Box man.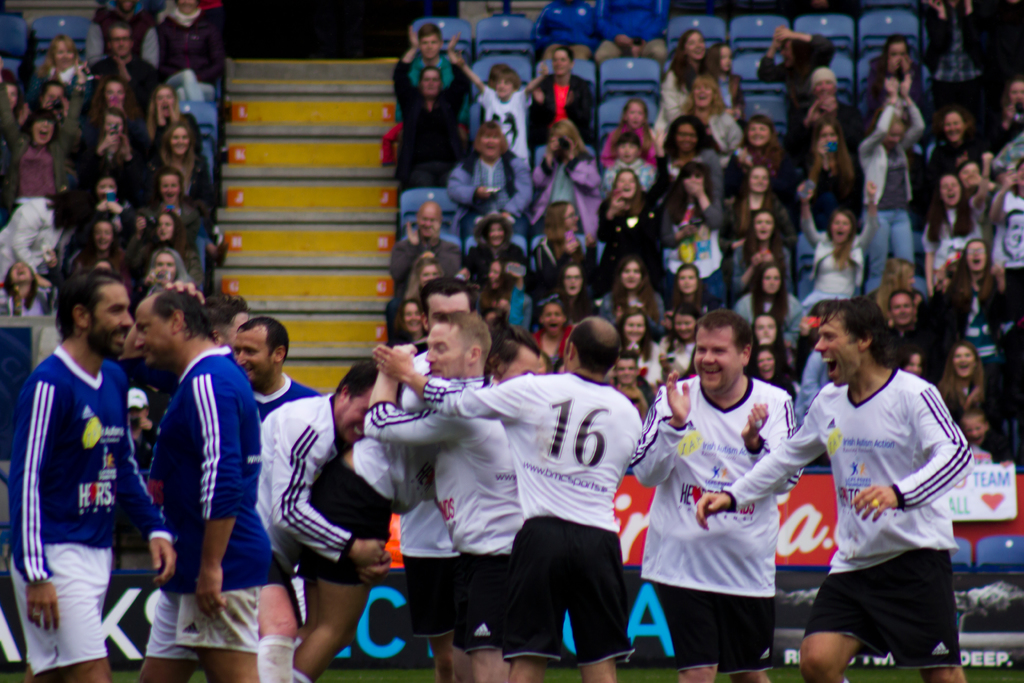
pyautogui.locateOnScreen(889, 286, 943, 375).
